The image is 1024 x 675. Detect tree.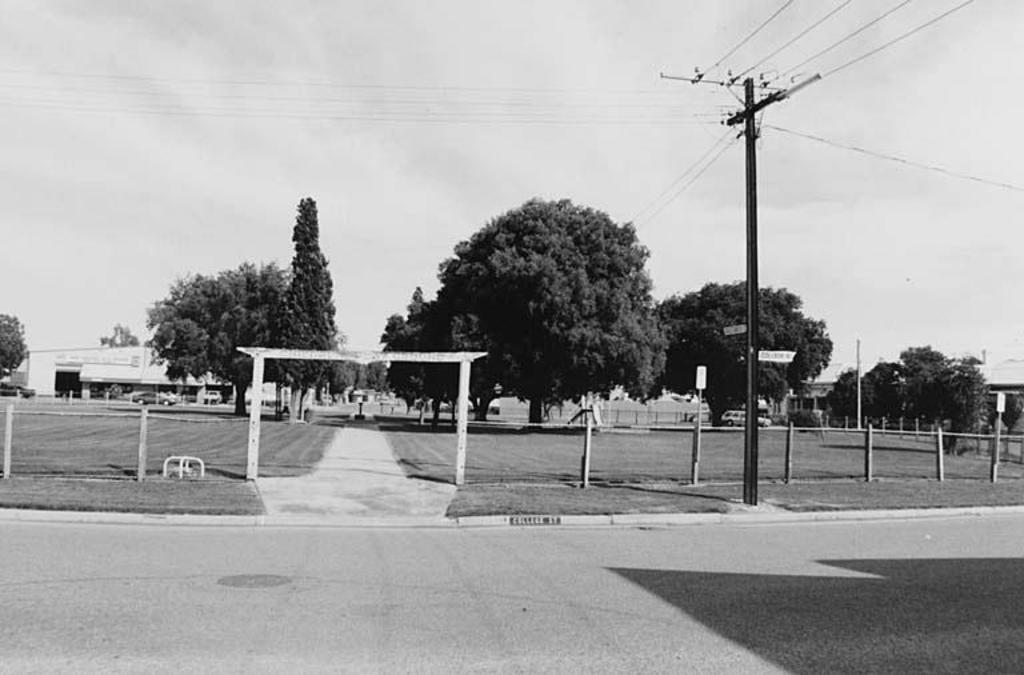
Detection: 652/279/832/423.
